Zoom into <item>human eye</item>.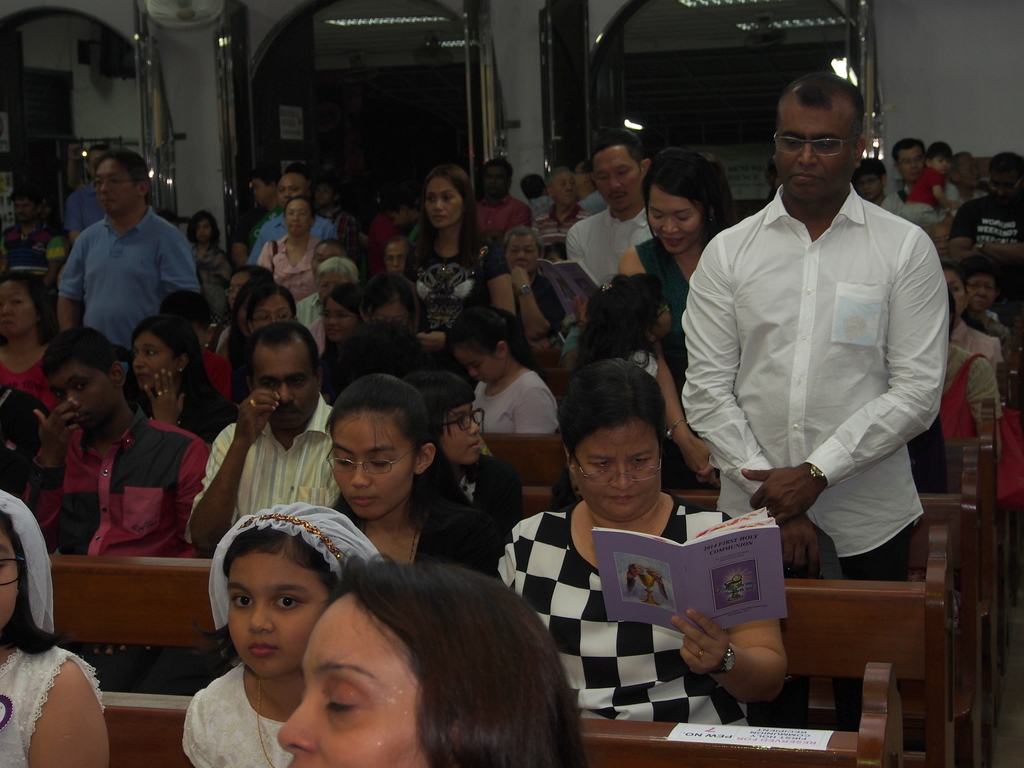
Zoom target: (372,315,387,321).
